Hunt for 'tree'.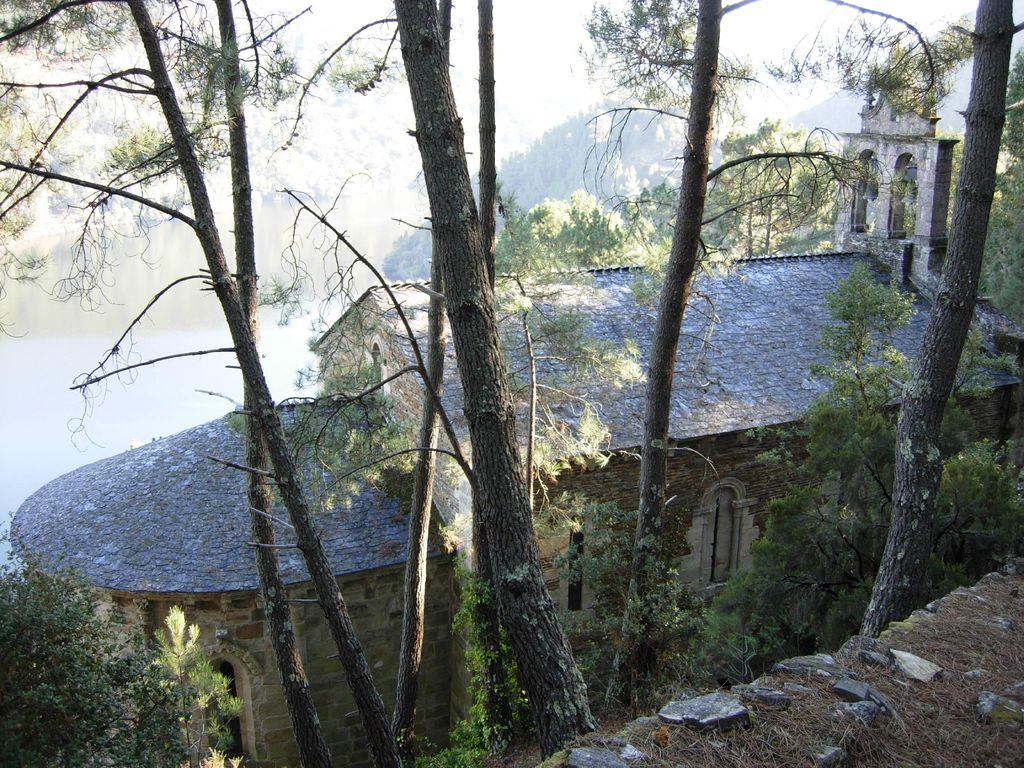
Hunted down at left=471, top=204, right=590, bottom=550.
